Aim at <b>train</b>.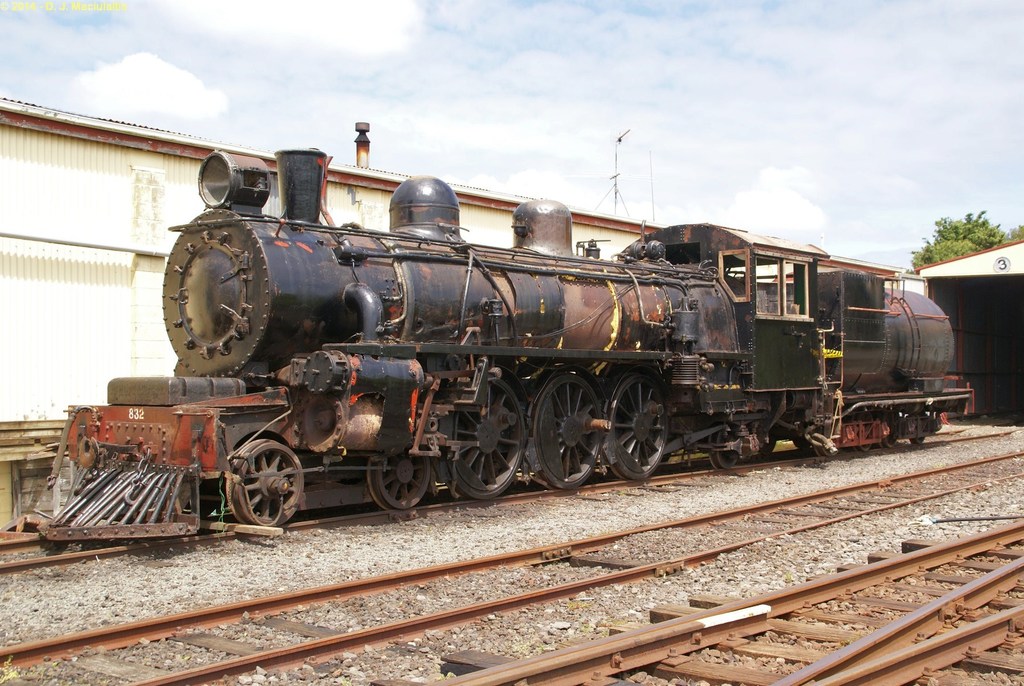
Aimed at detection(0, 151, 973, 547).
